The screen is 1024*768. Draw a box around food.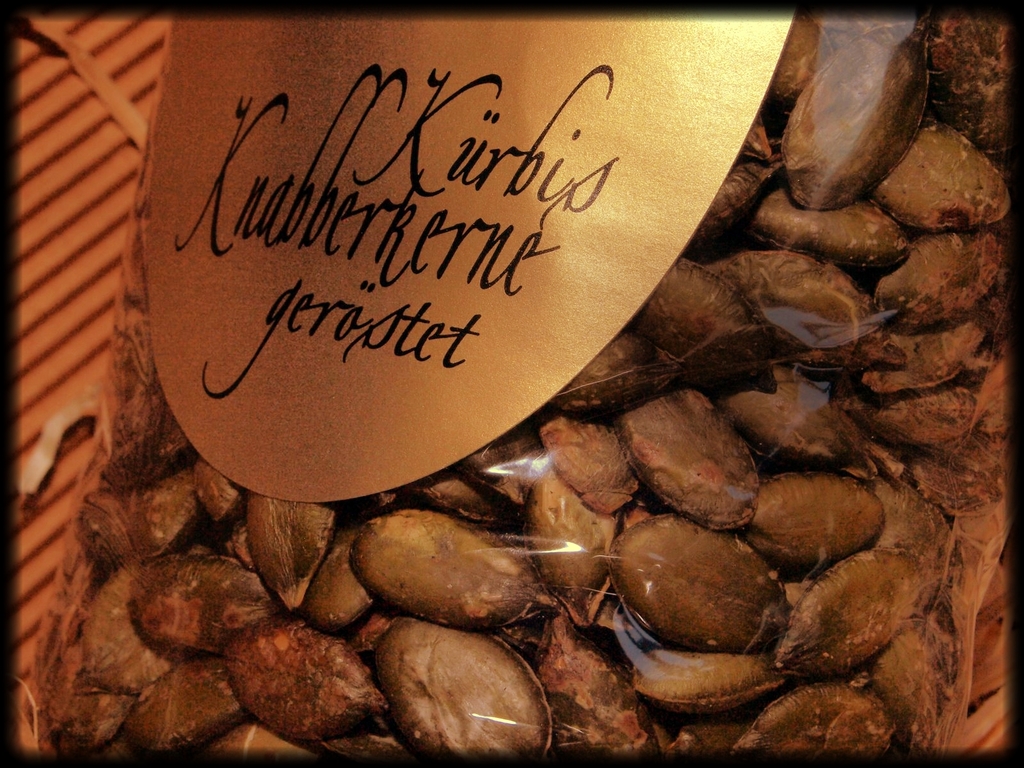
Rect(26, 0, 1009, 682).
